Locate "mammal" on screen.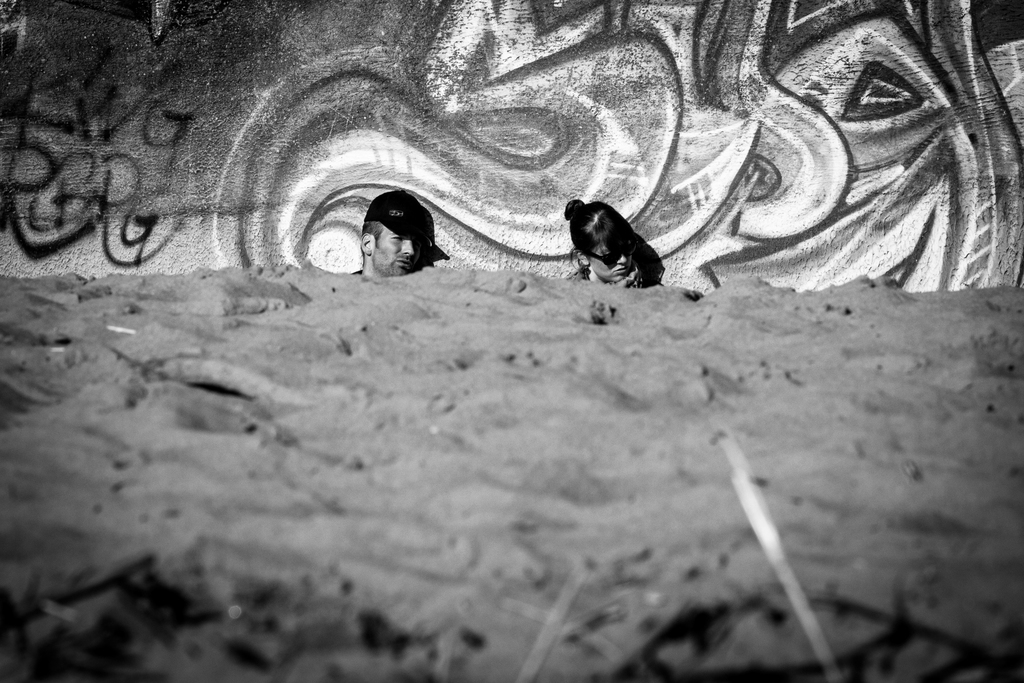
On screen at 354:192:425:288.
